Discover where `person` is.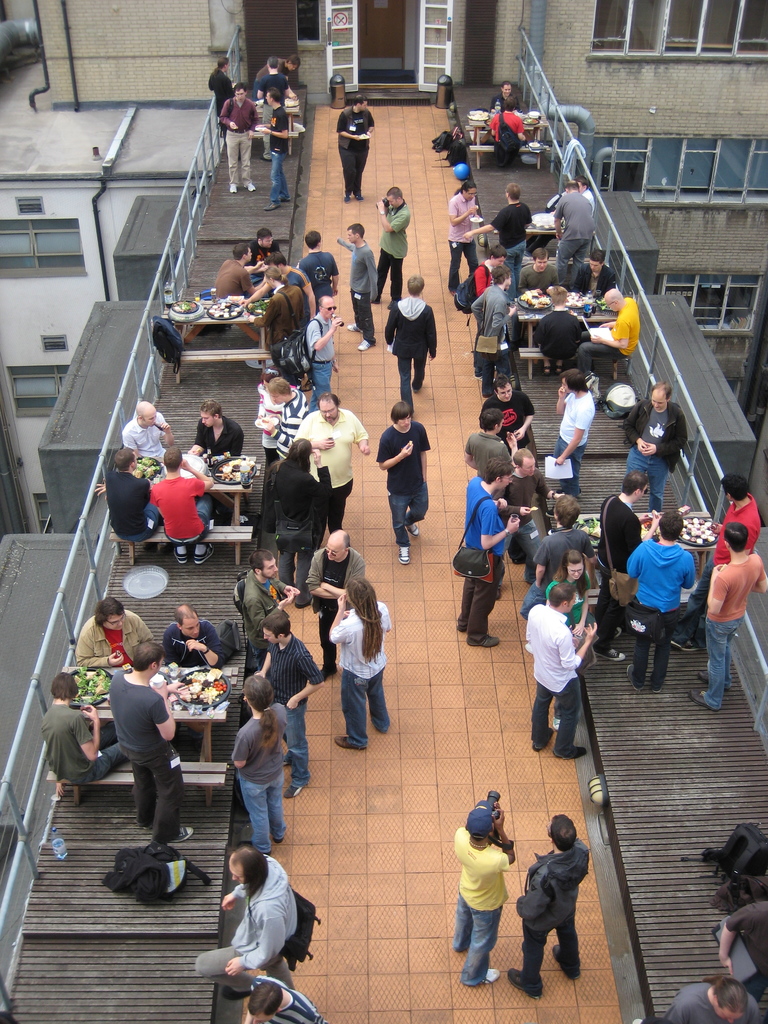
Discovered at box=[628, 514, 698, 692].
